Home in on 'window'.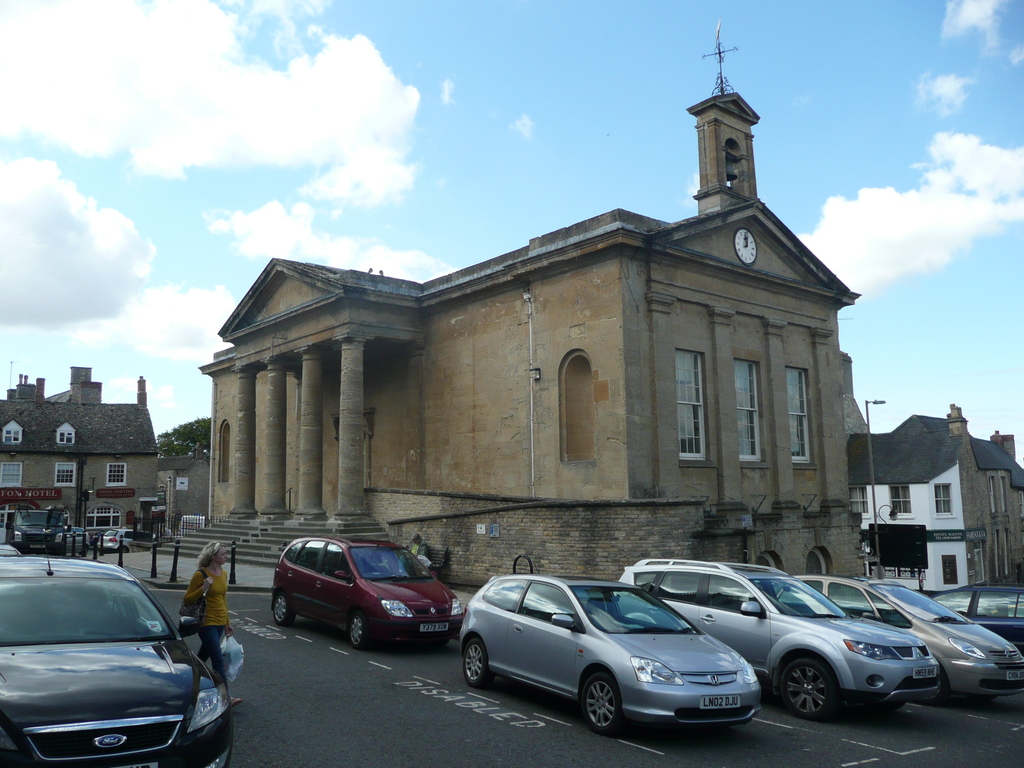
Homed in at [left=787, top=362, right=810, bottom=463].
